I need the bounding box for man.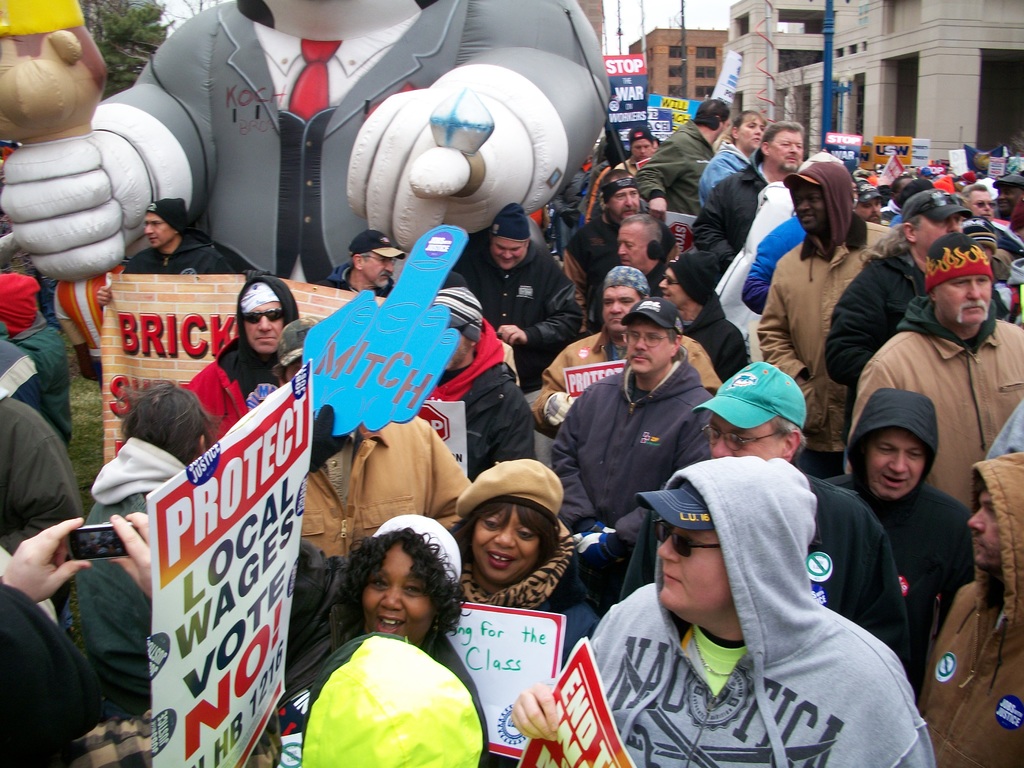
Here it is: [547, 301, 715, 616].
